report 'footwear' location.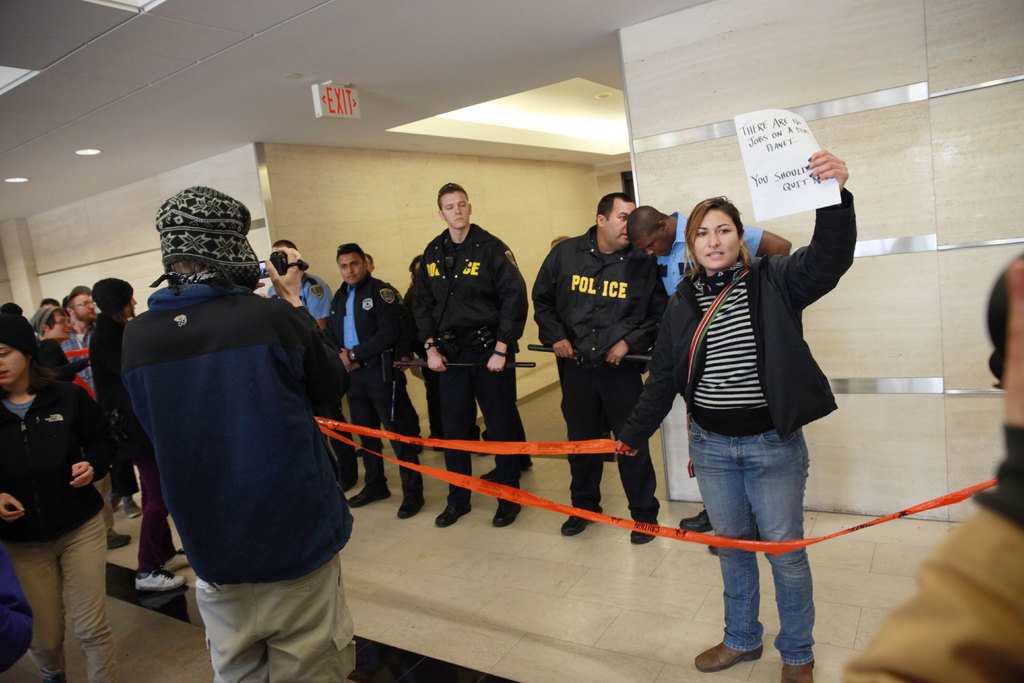
Report: {"x1": 399, "y1": 477, "x2": 428, "y2": 519}.
